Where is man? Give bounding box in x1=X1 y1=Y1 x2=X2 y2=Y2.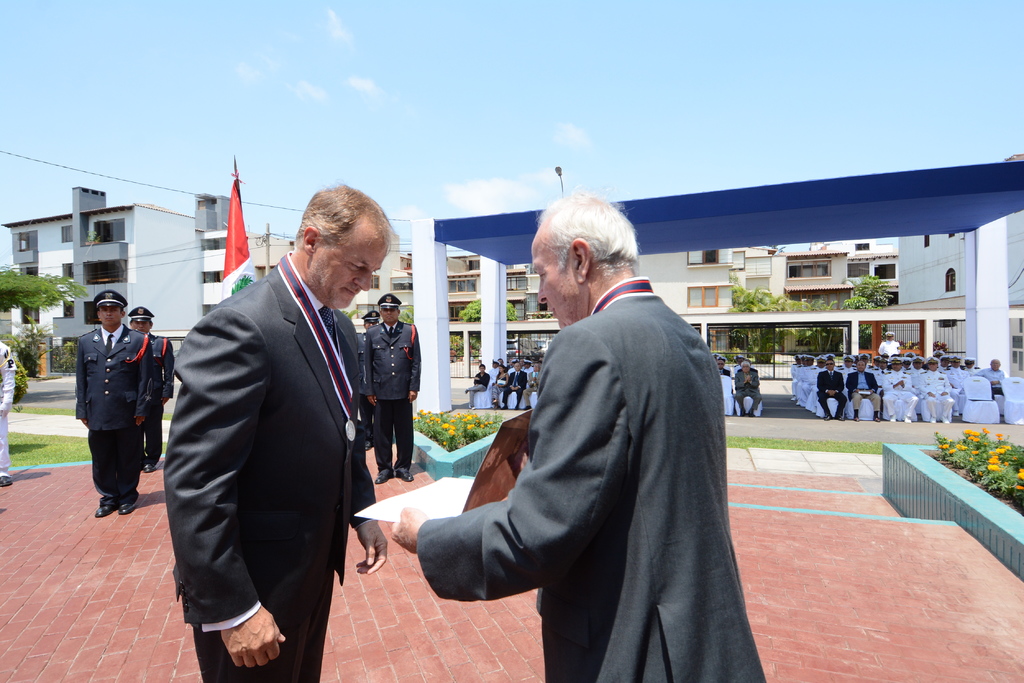
x1=0 y1=337 x2=15 y2=489.
